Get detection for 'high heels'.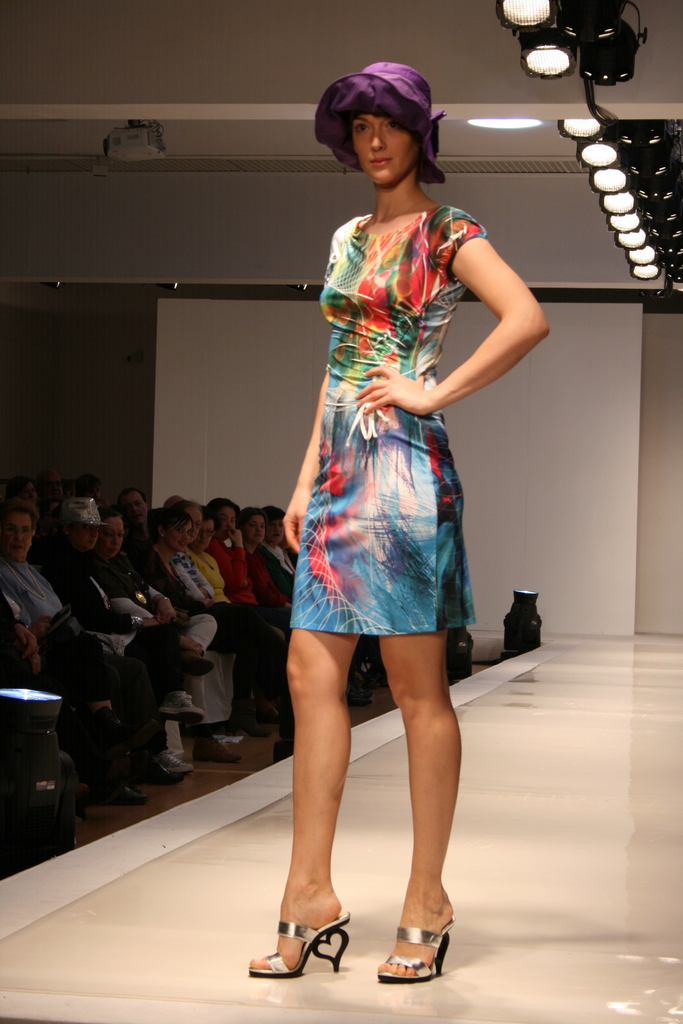
Detection: 378/916/461/984.
